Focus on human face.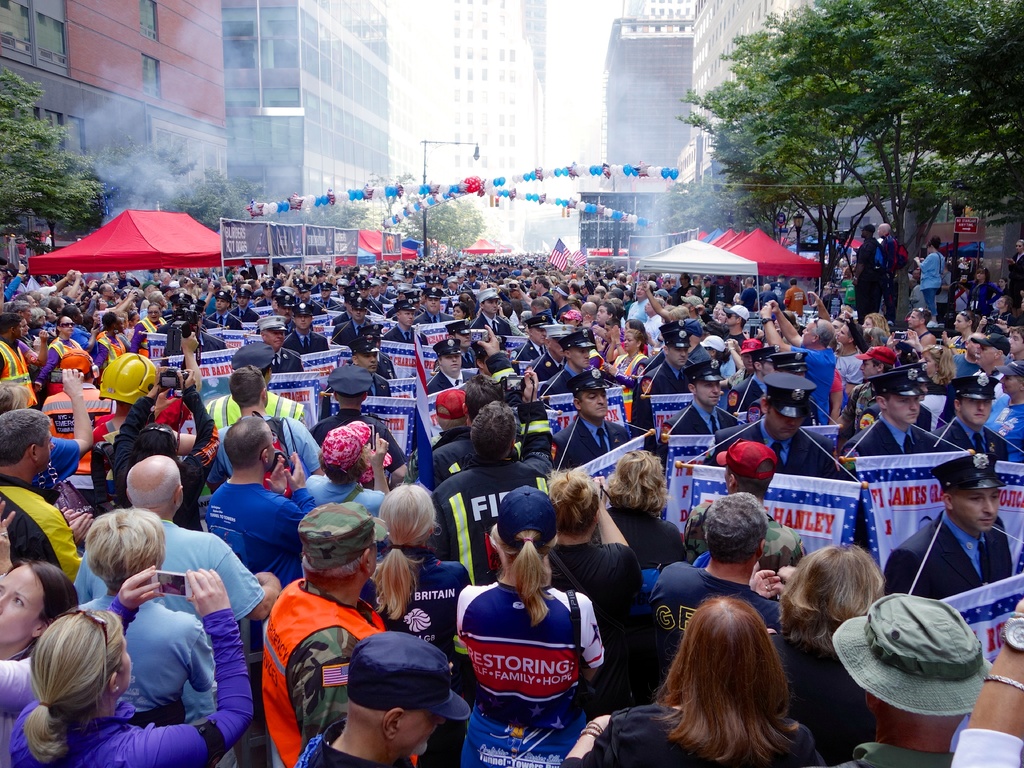
Focused at <bbox>800, 322, 816, 346</bbox>.
